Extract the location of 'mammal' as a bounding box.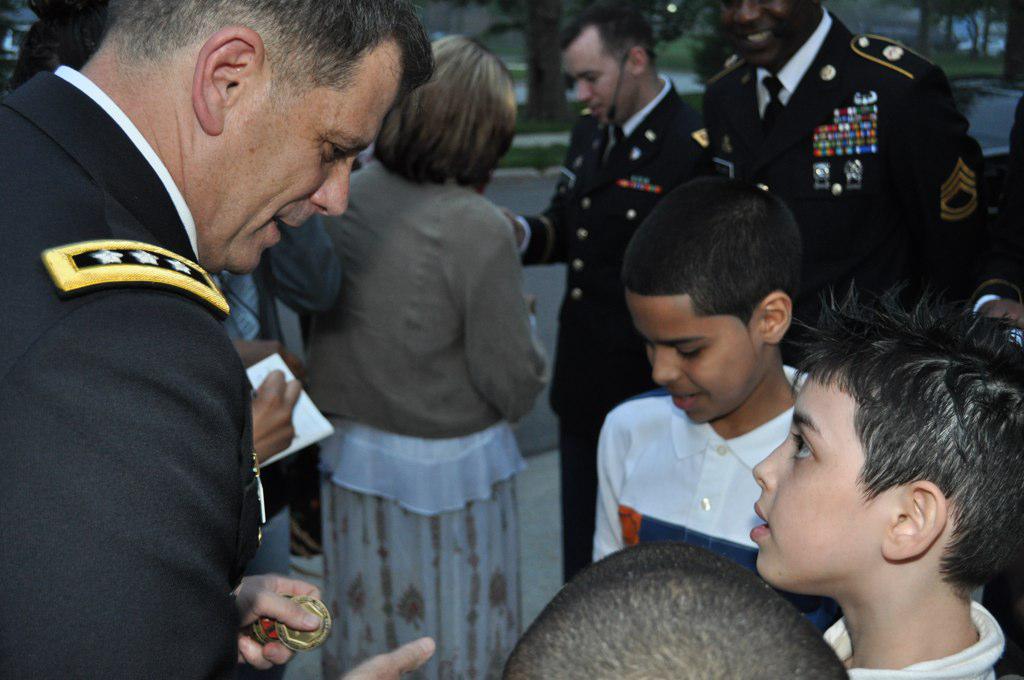
pyautogui.locateOnScreen(696, 243, 1023, 679).
